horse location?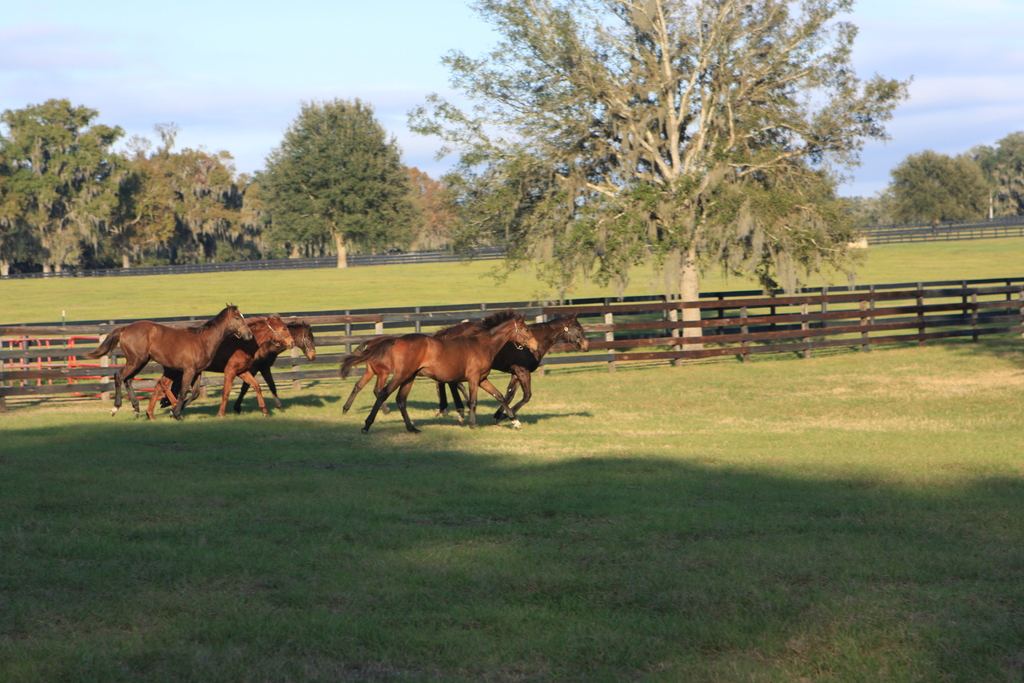
[340,309,541,436]
